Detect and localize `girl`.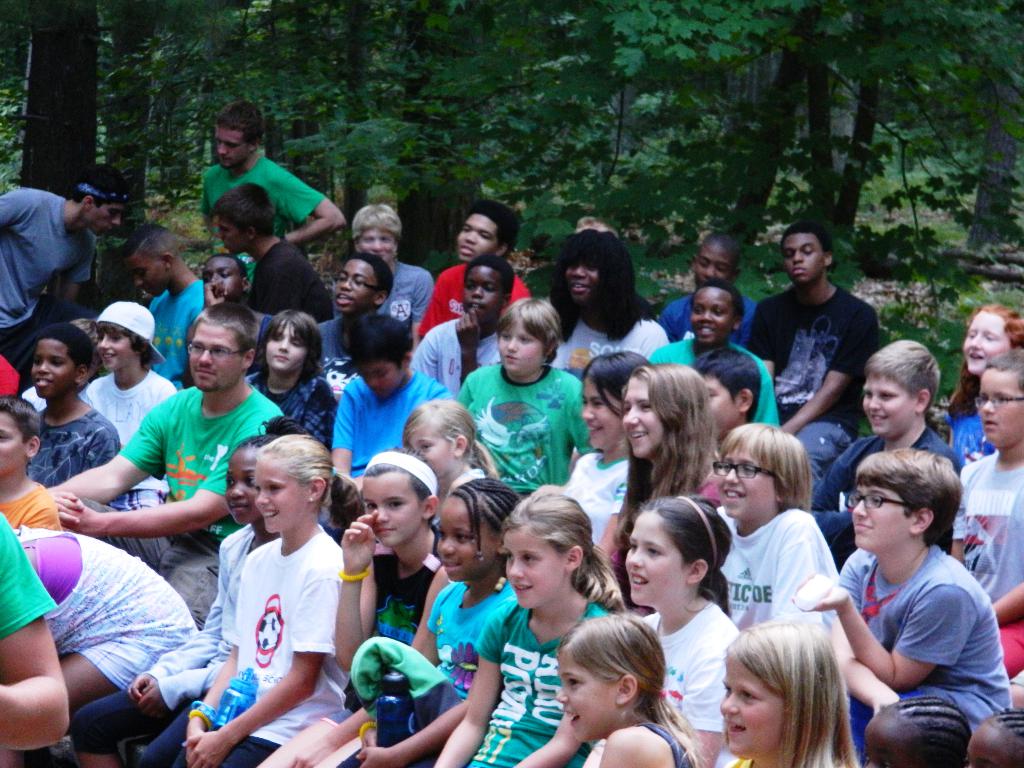
Localized at Rect(714, 422, 836, 634).
